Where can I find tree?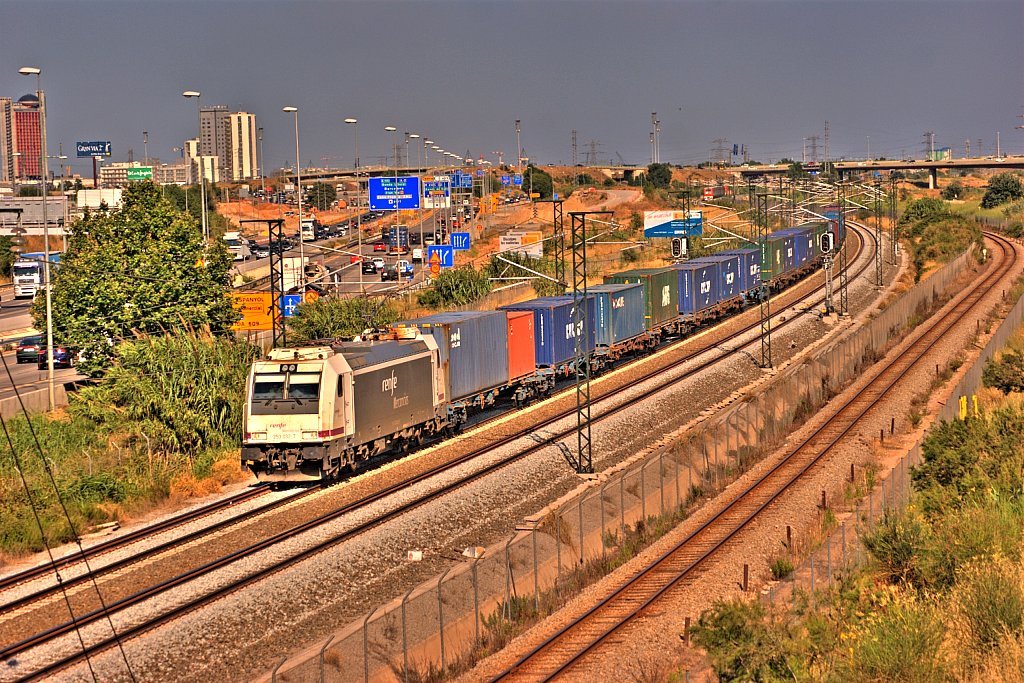
You can find it at (x1=518, y1=163, x2=549, y2=198).
